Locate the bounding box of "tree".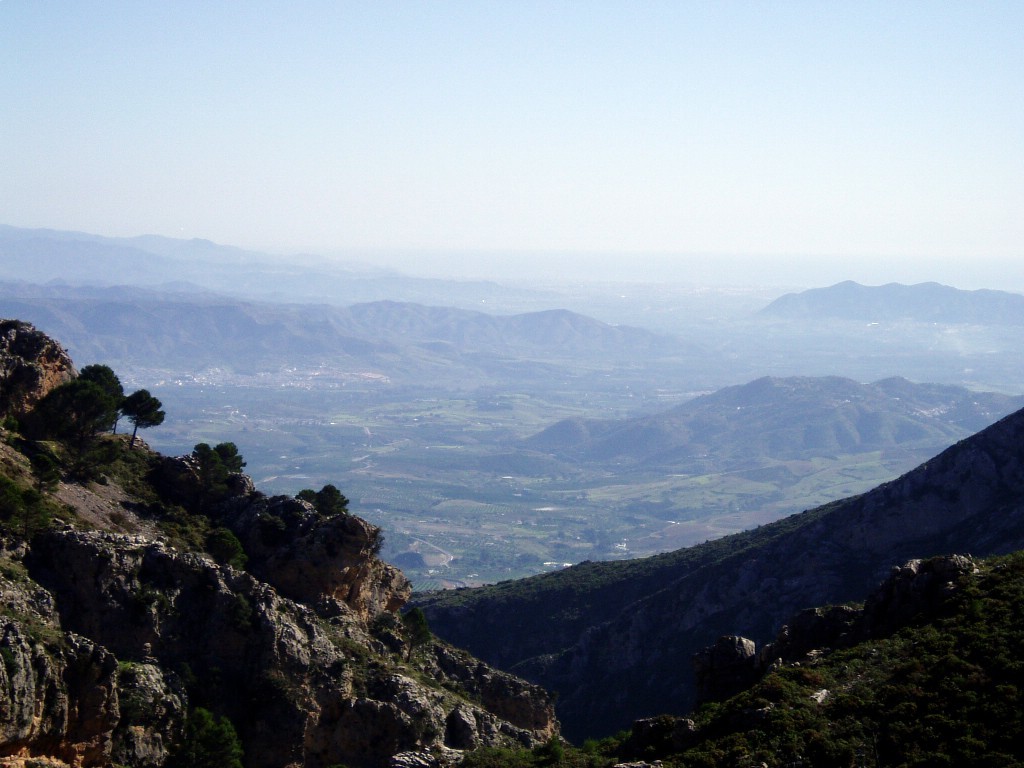
Bounding box: x1=292 y1=486 x2=316 y2=502.
